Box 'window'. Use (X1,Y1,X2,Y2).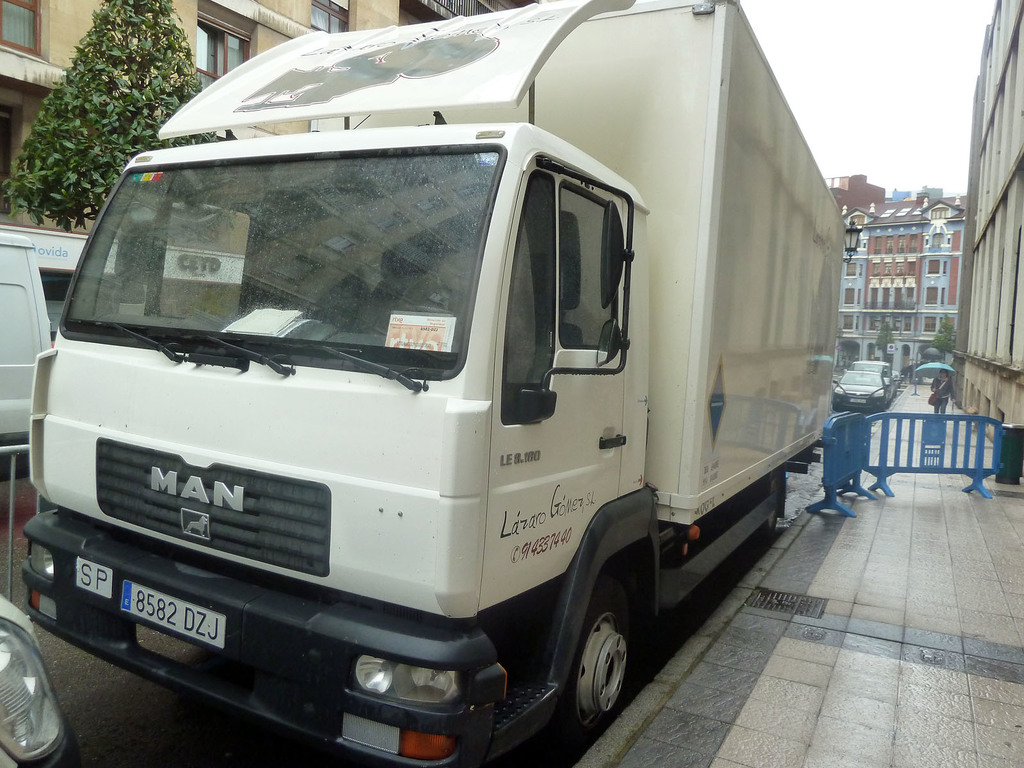
(870,264,879,278).
